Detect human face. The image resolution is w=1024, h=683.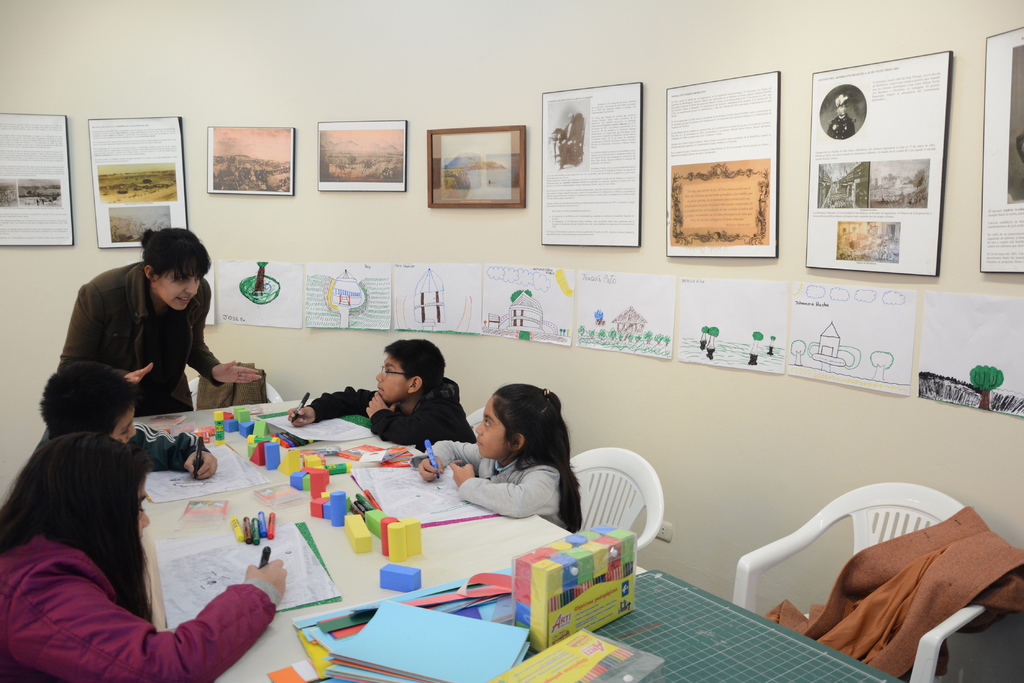
{"x1": 373, "y1": 351, "x2": 411, "y2": 407}.
